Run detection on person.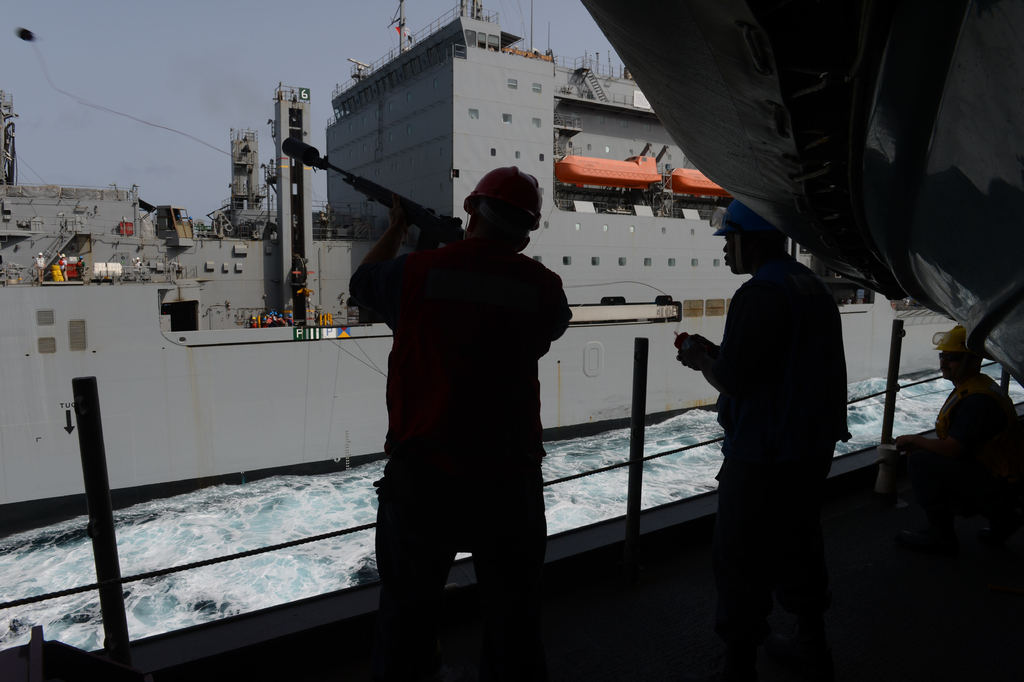
Result: 669/188/865/676.
